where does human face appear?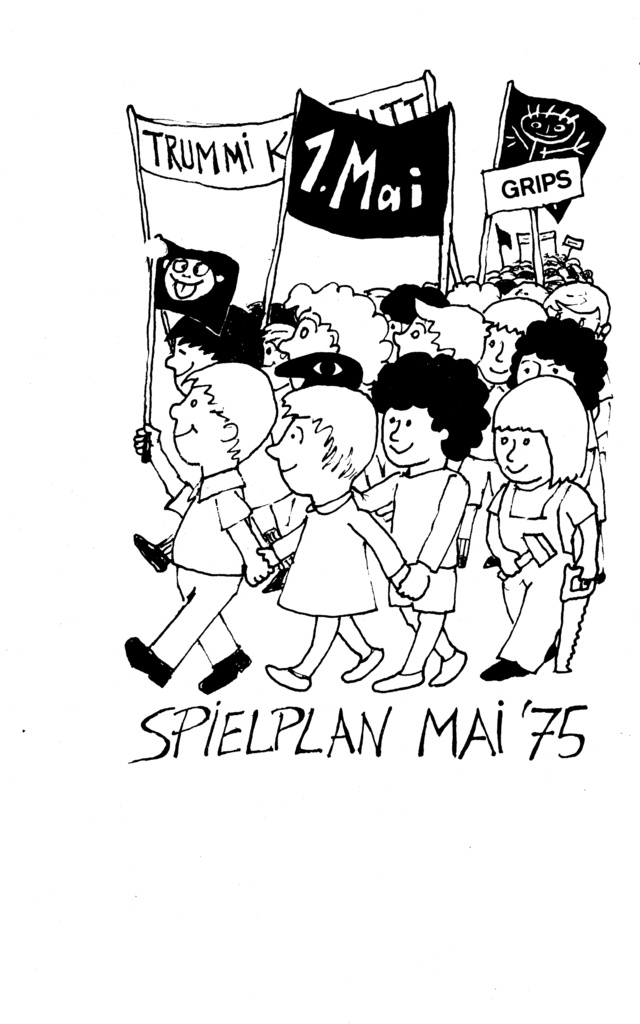
Appears at (left=476, top=326, right=521, bottom=386).
